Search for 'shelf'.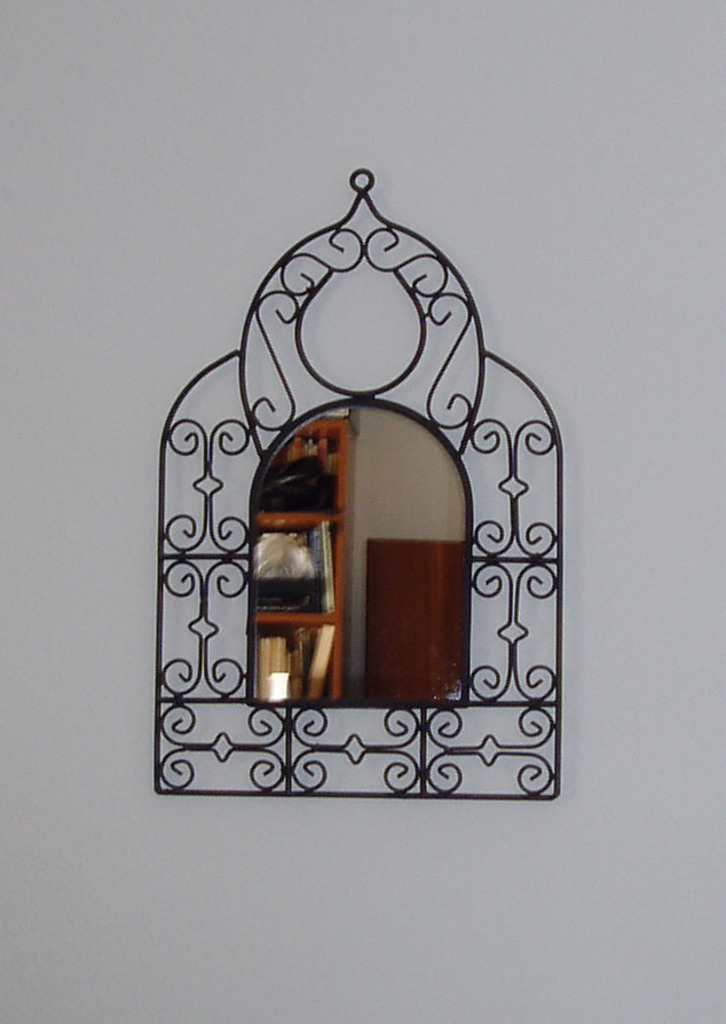
Found at region(252, 408, 349, 703).
